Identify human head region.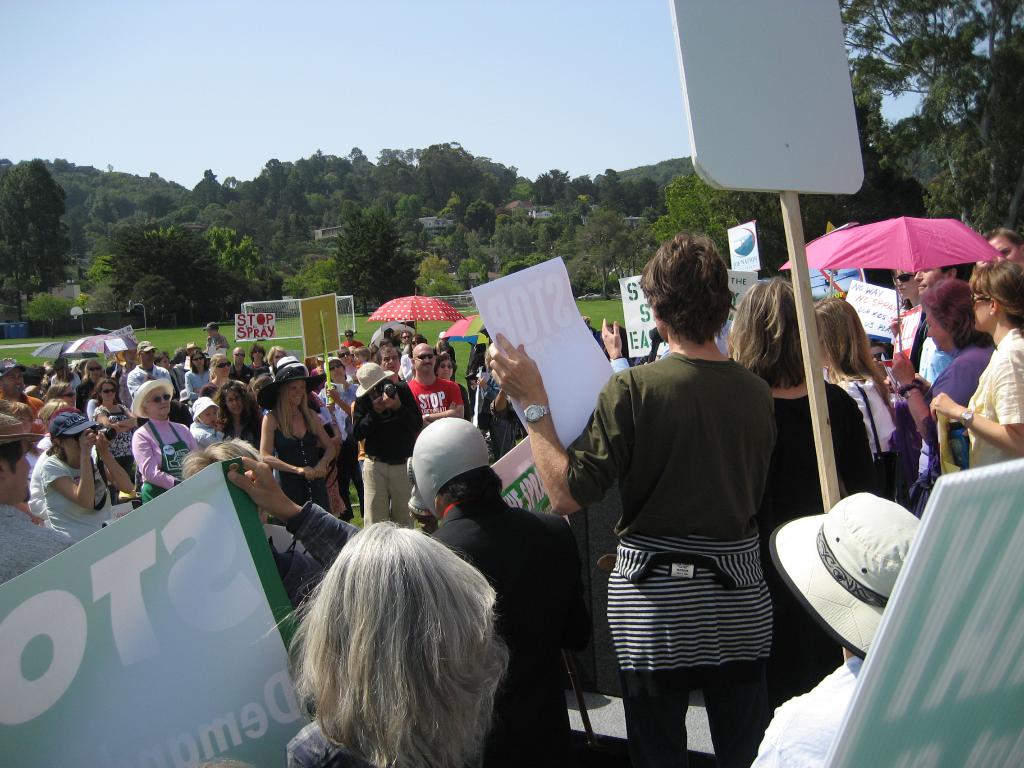
Region: x1=634, y1=230, x2=734, y2=342.
